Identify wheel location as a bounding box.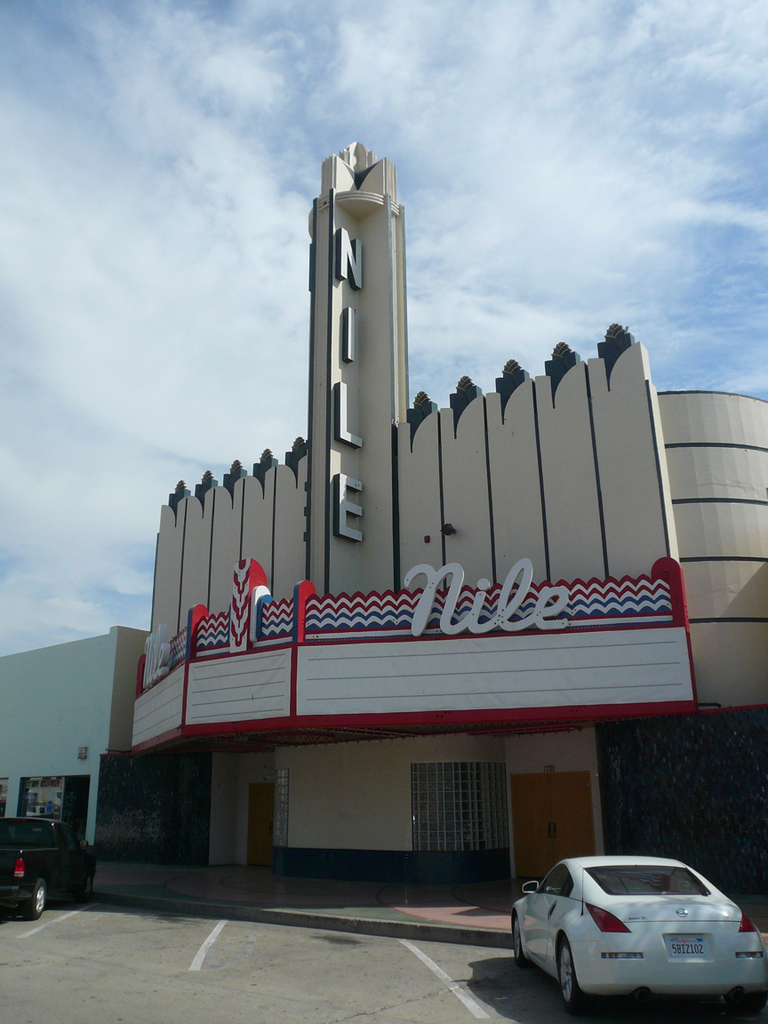
558 942 594 1008.
